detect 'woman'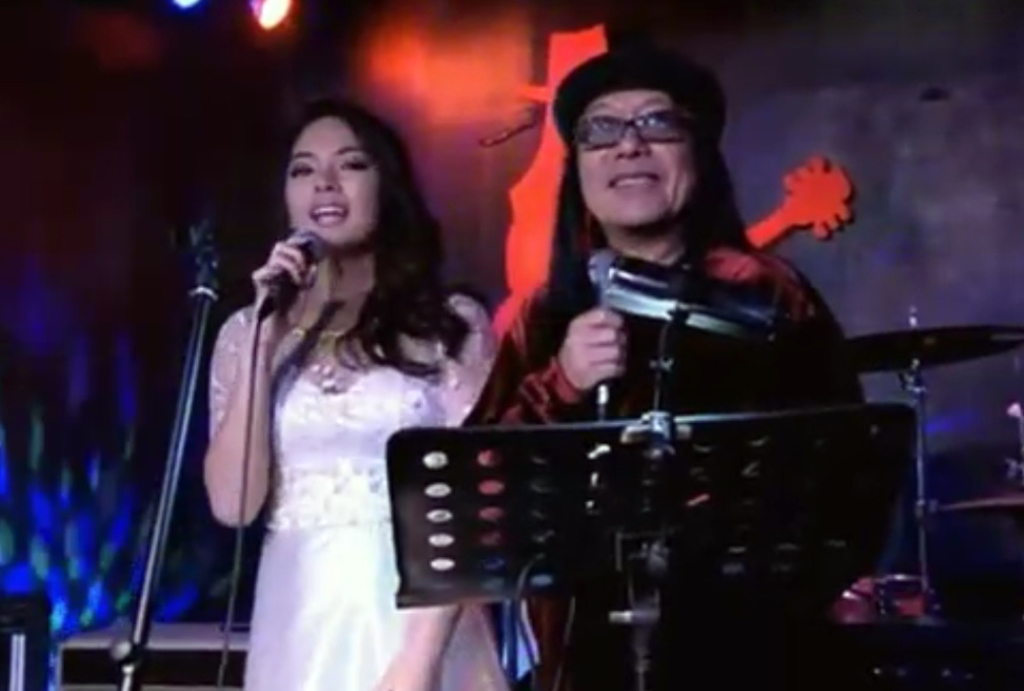
crop(466, 51, 867, 690)
